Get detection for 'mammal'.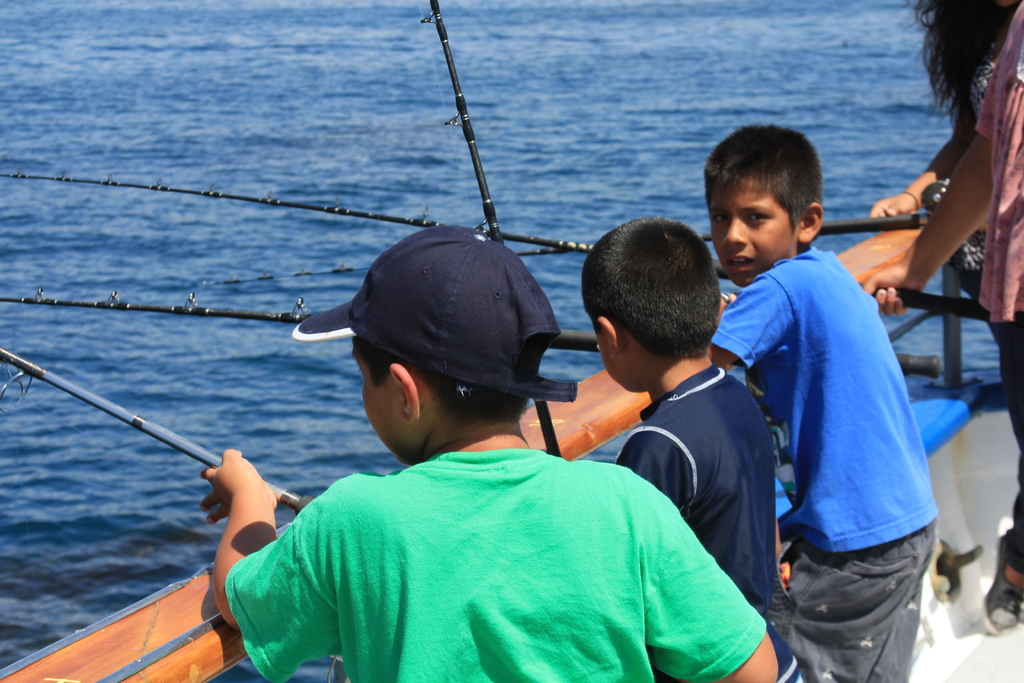
Detection: bbox=(707, 122, 937, 682).
